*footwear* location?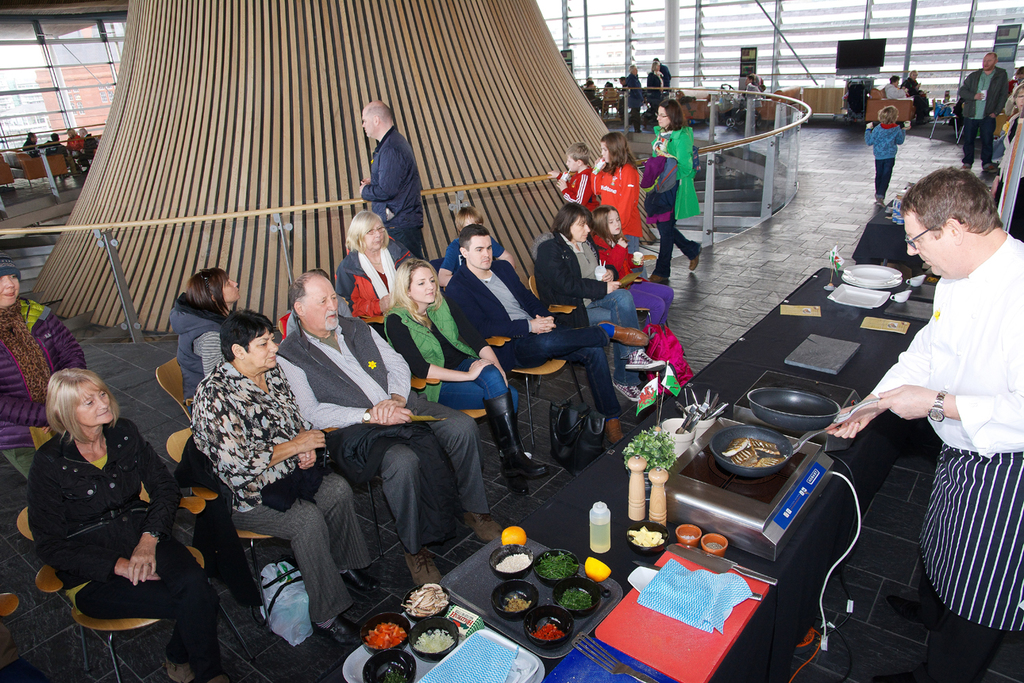
{"x1": 598, "y1": 416, "x2": 634, "y2": 448}
